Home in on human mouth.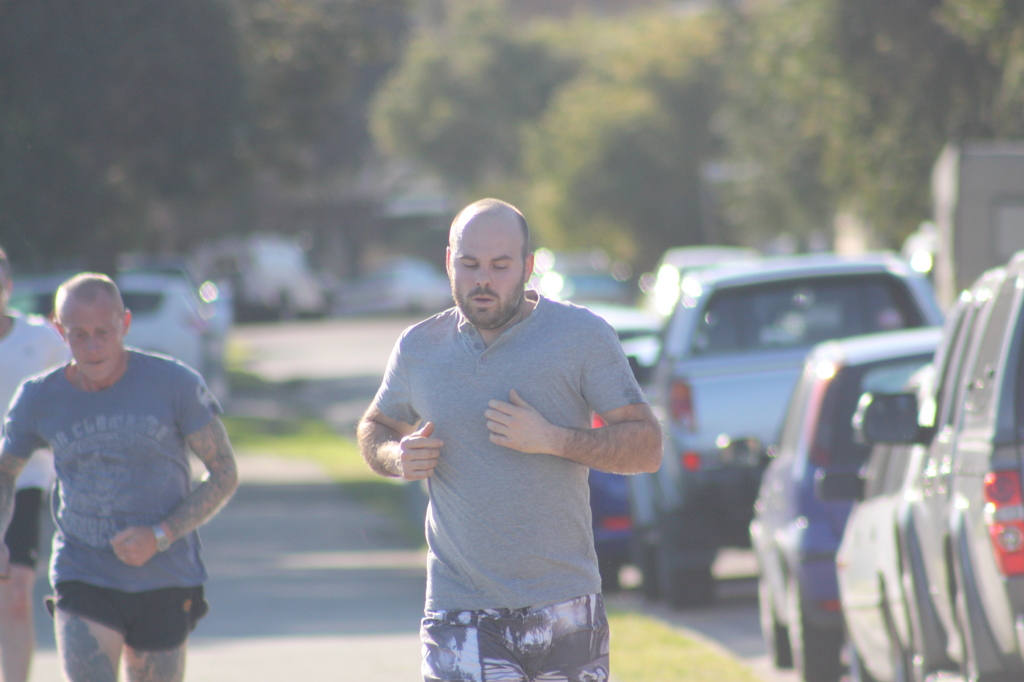
Homed in at [left=471, top=296, right=496, bottom=305].
